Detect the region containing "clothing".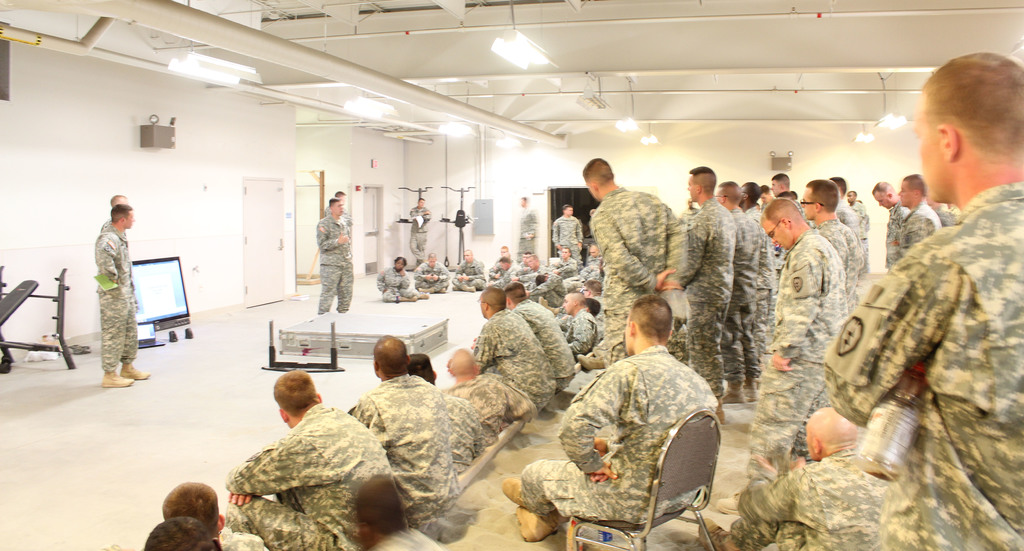
(220, 536, 271, 550).
